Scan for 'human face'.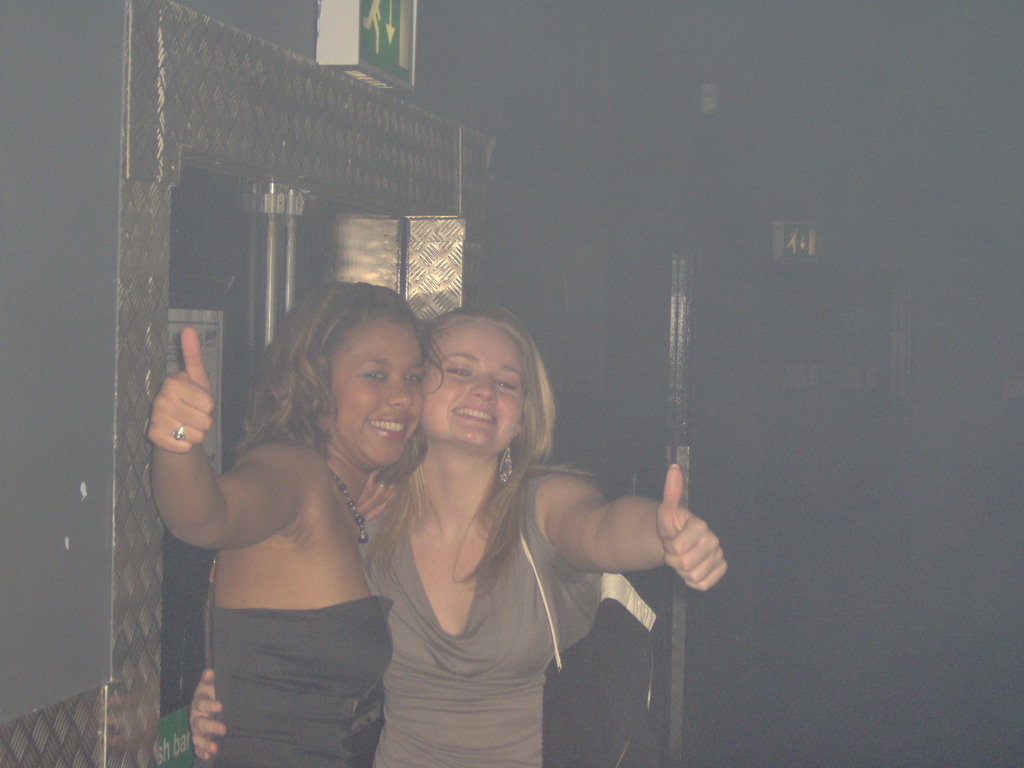
Scan result: select_region(332, 318, 428, 466).
